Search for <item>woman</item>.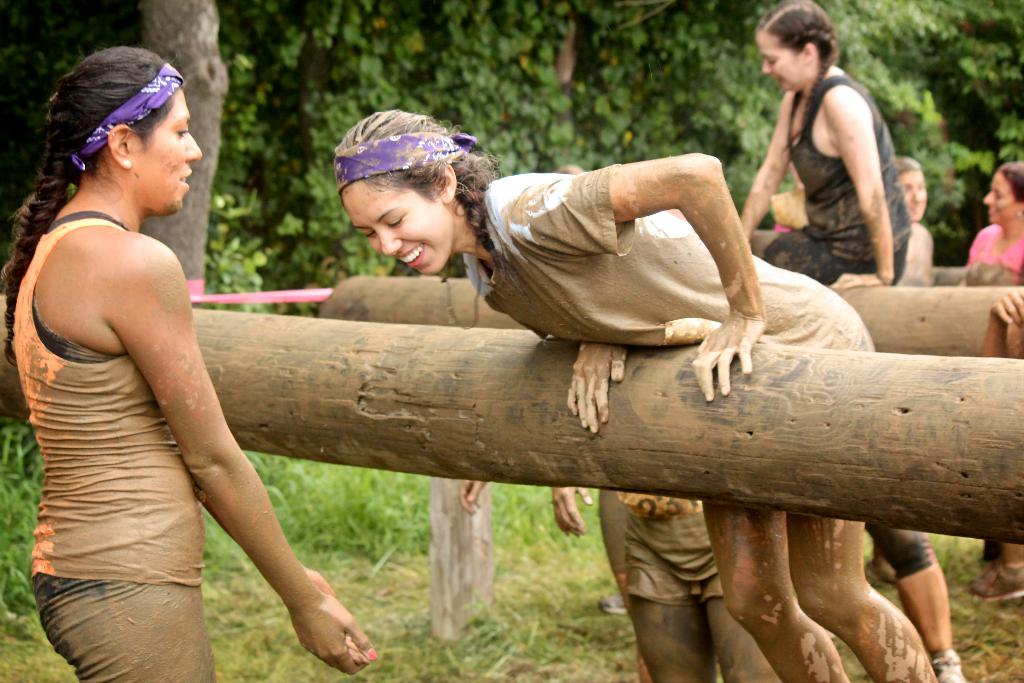
Found at (948, 154, 1023, 600).
